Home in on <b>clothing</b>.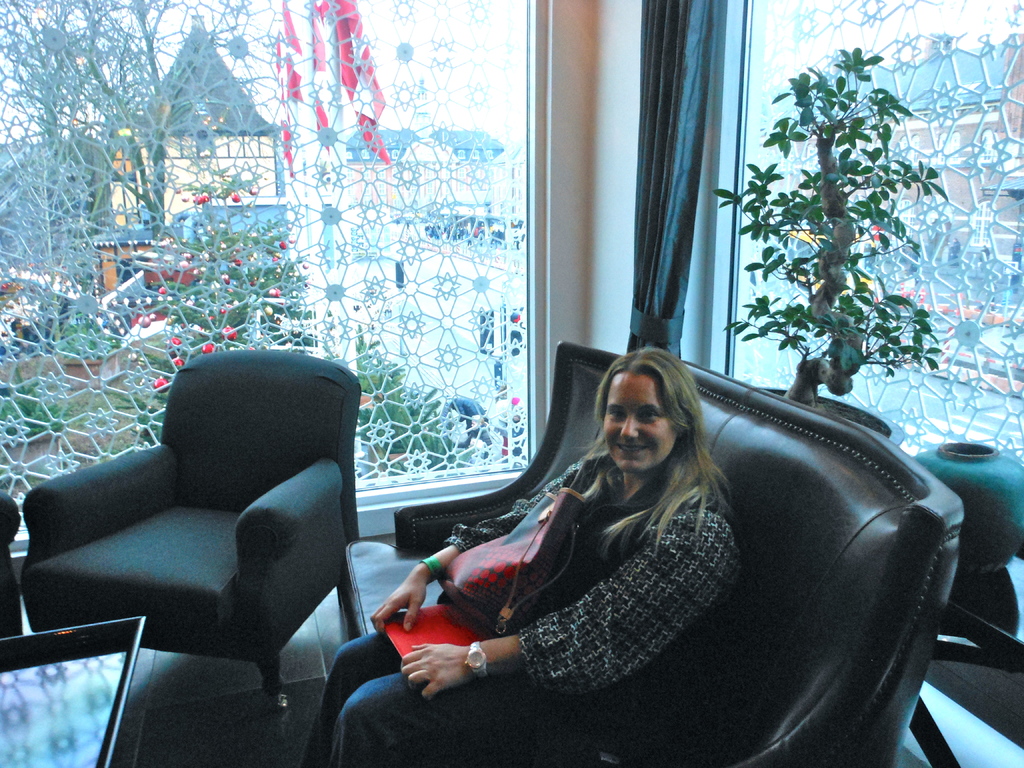
Homed in at bbox(298, 454, 747, 767).
